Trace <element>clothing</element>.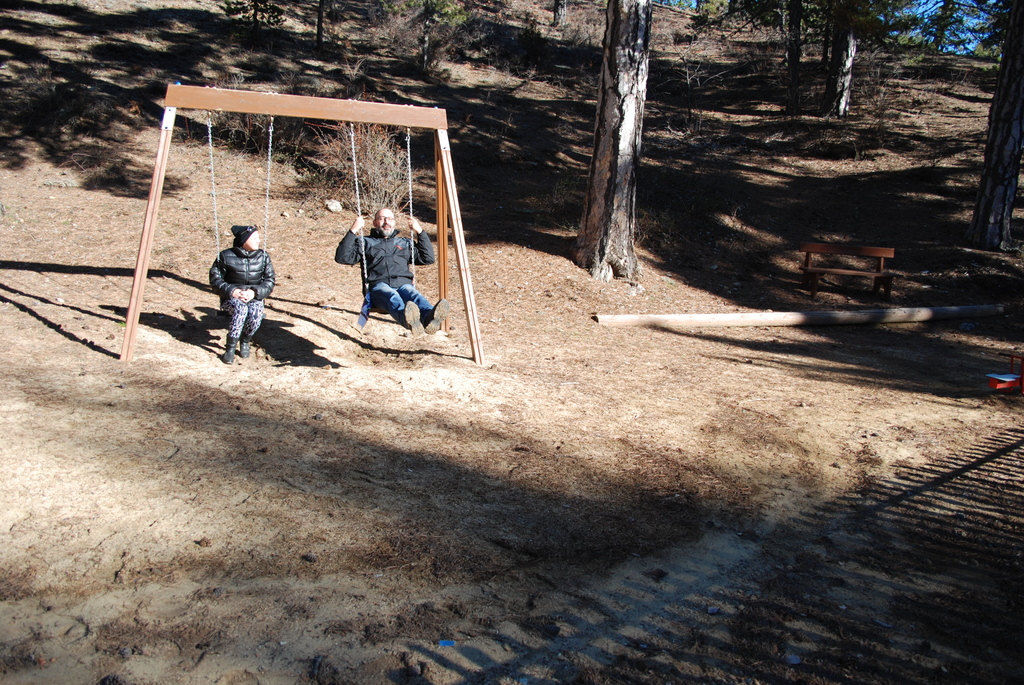
Traced to <bbox>339, 219, 436, 335</bbox>.
